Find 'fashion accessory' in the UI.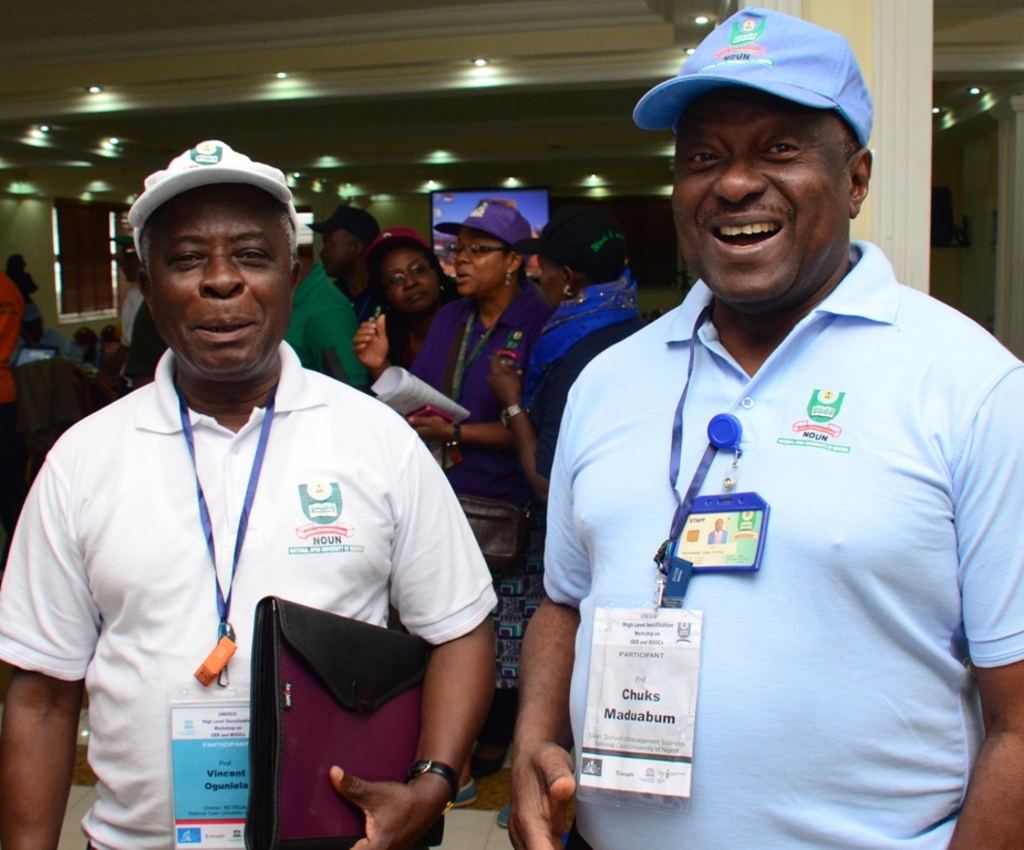
UI element at [x1=404, y1=757, x2=462, y2=821].
